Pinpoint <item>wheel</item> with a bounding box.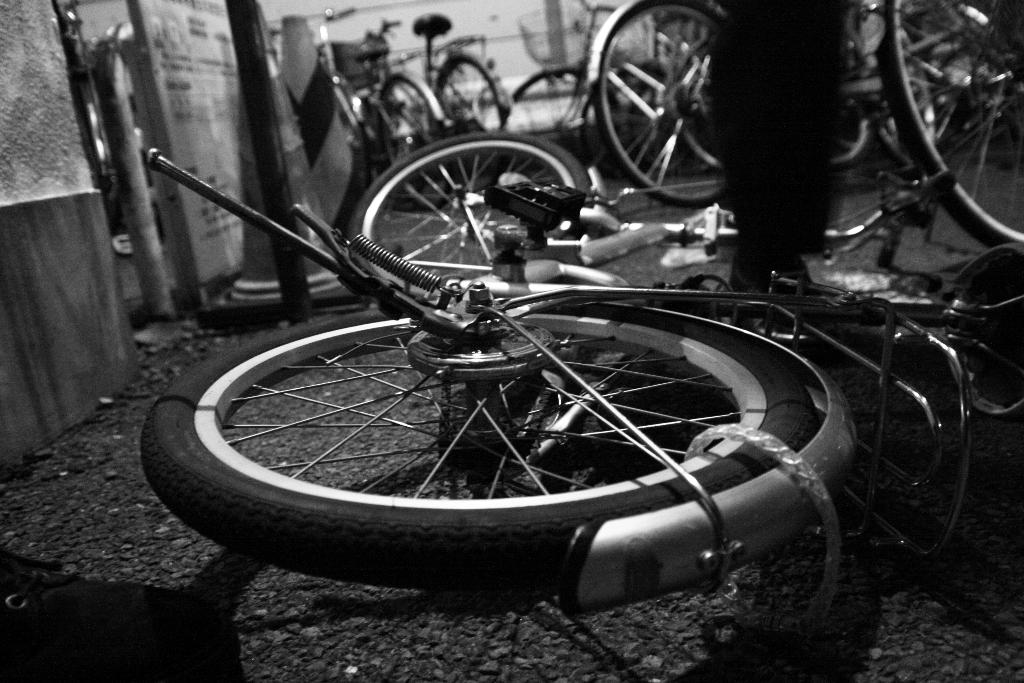
box=[875, 0, 1023, 253].
